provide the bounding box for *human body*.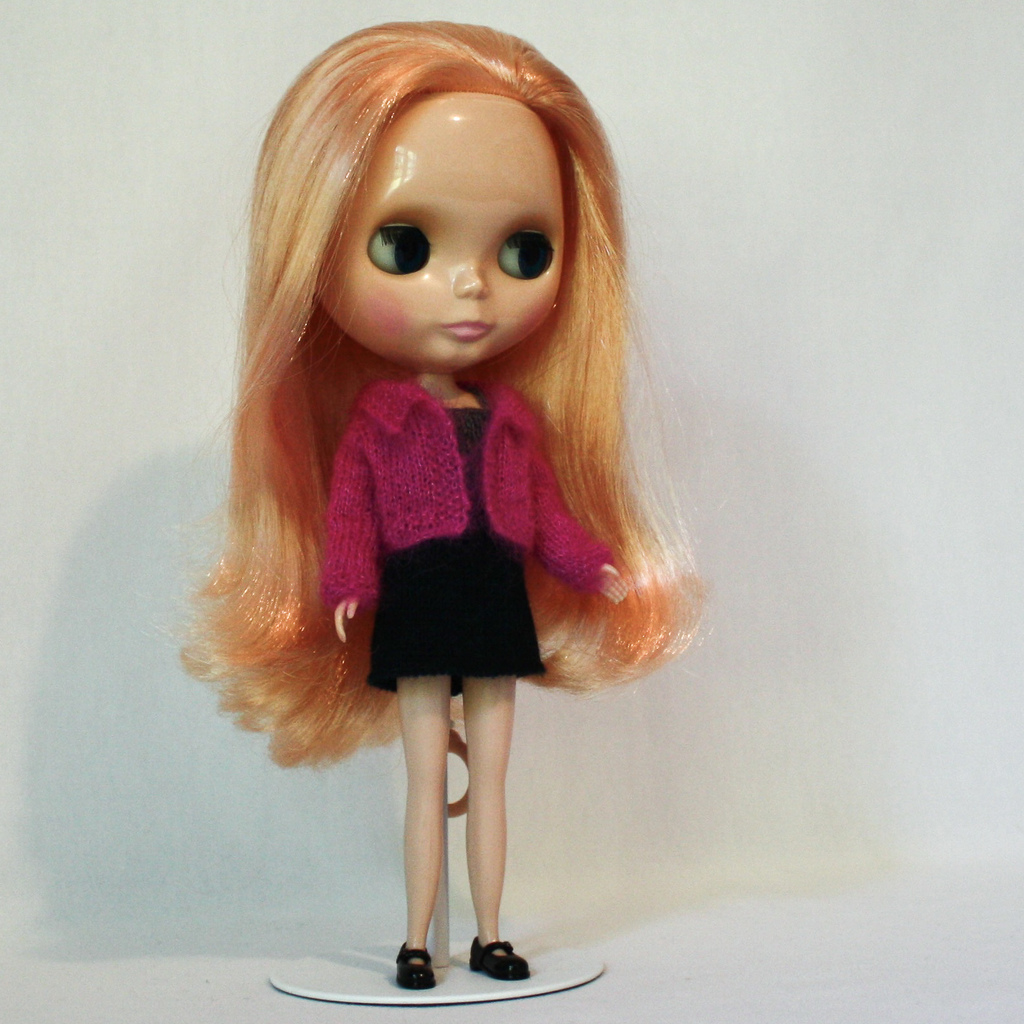
bbox=[227, 52, 670, 1011].
